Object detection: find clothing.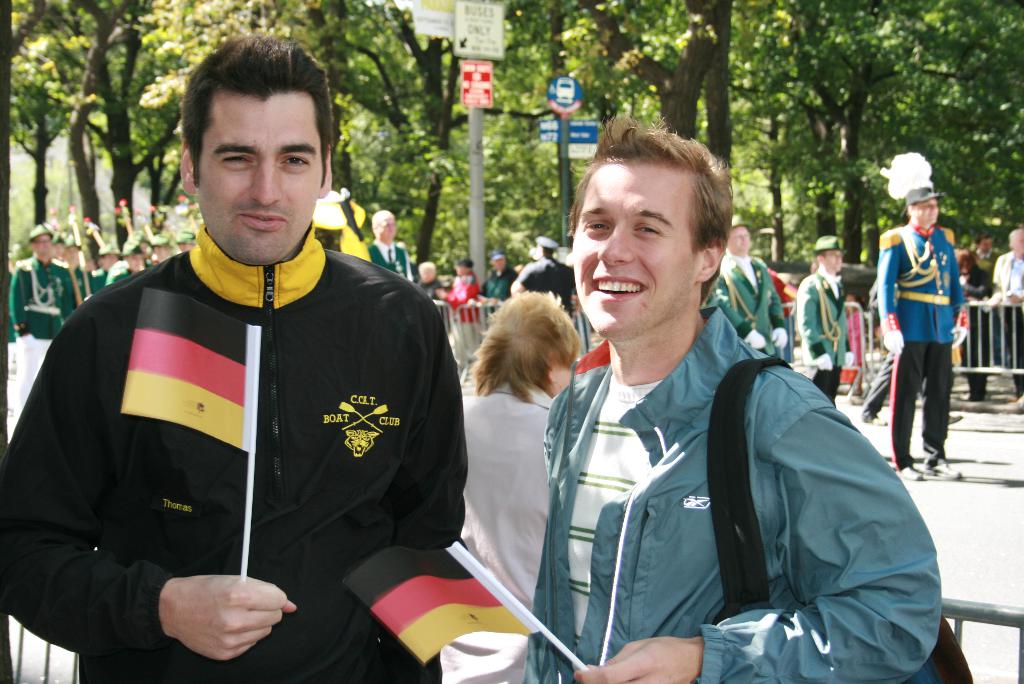
<box>703,248,792,366</box>.
